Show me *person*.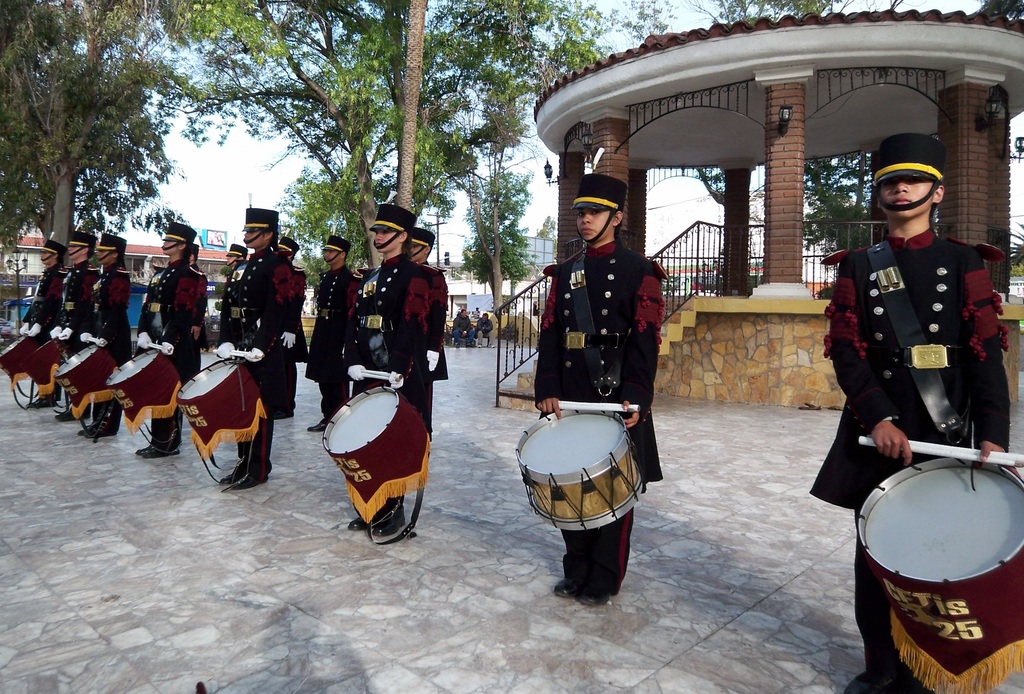
*person* is here: 214/239/248/360.
